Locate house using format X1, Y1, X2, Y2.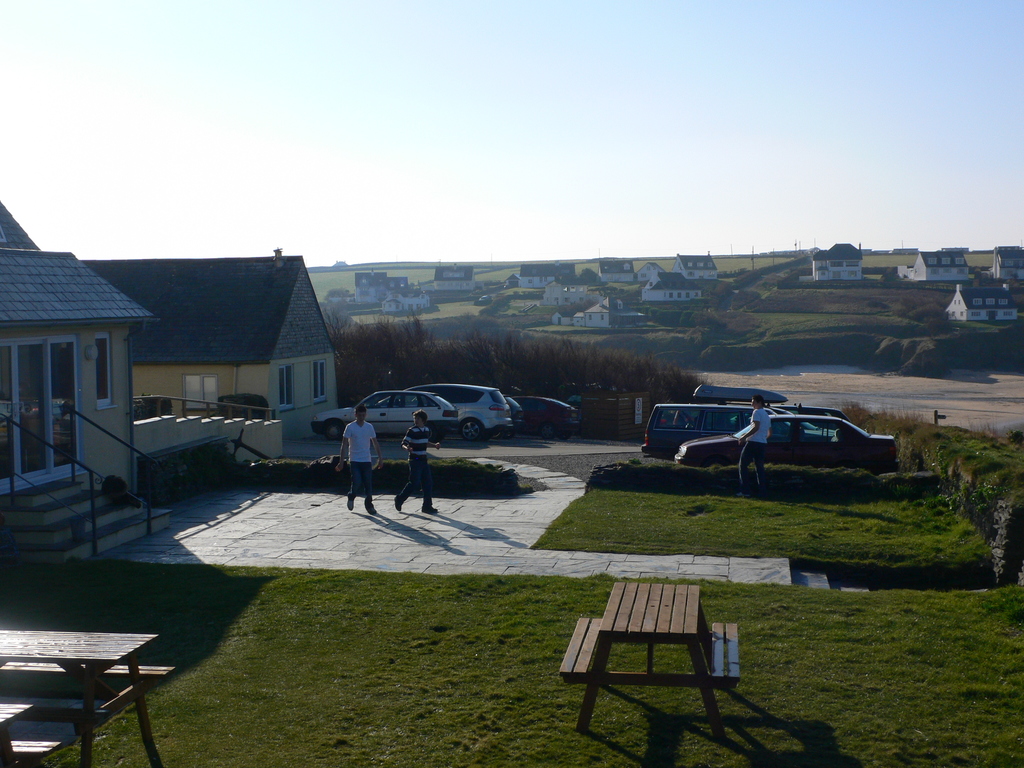
509, 262, 566, 289.
